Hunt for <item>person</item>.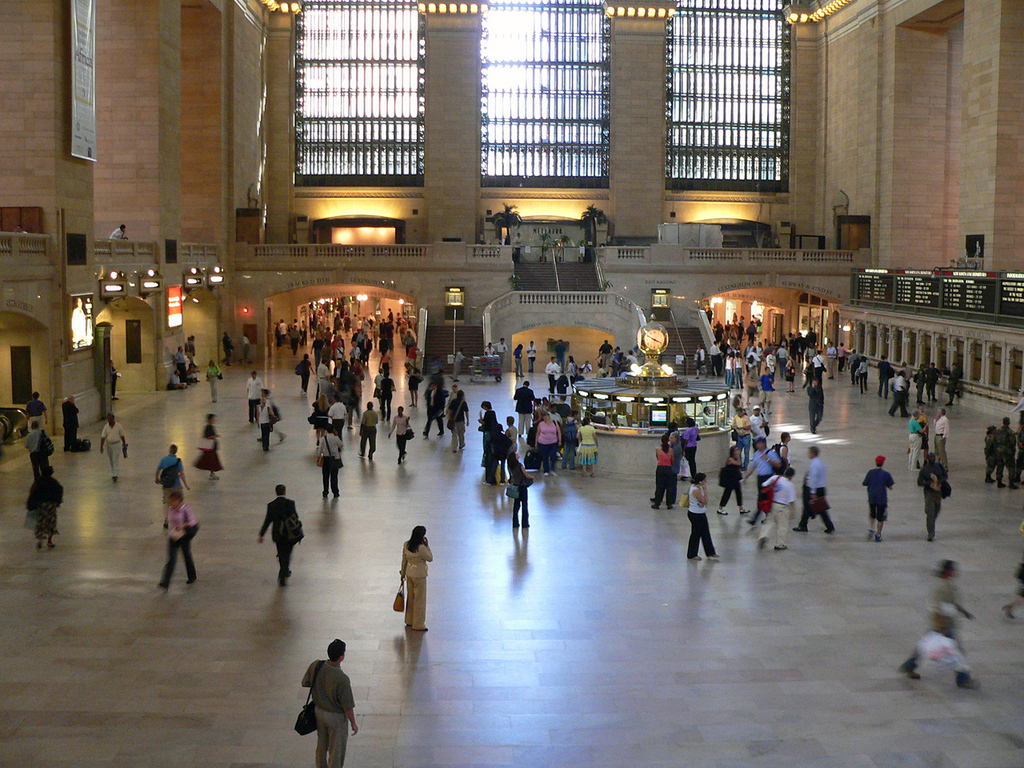
Hunted down at (306,428,350,492).
